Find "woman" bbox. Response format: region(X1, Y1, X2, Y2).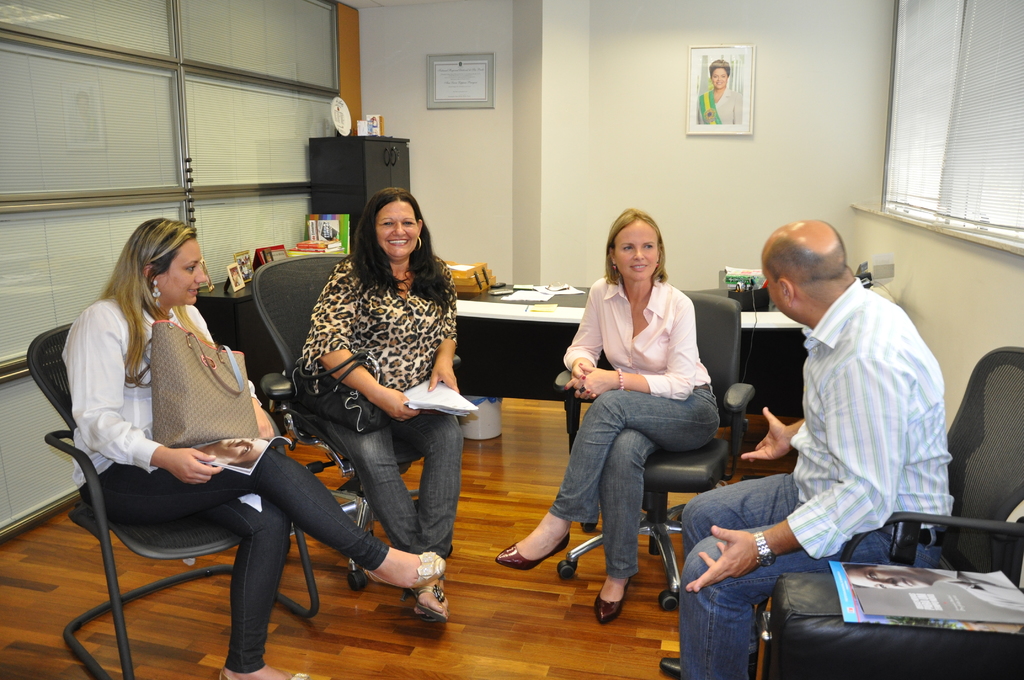
region(695, 57, 740, 124).
